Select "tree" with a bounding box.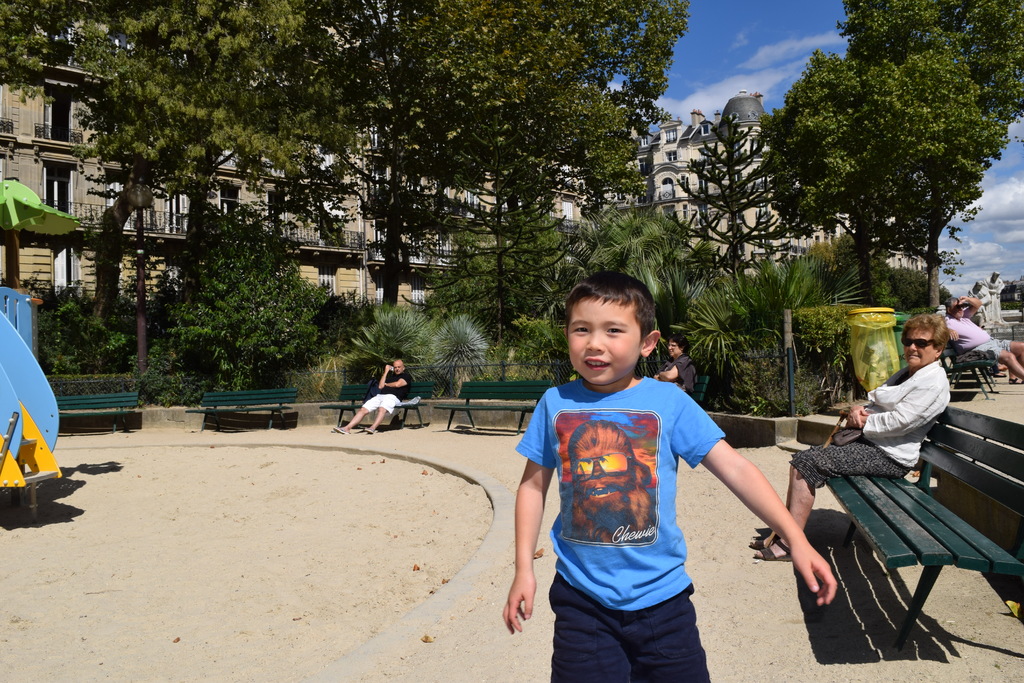
left=310, top=0, right=691, bottom=313.
